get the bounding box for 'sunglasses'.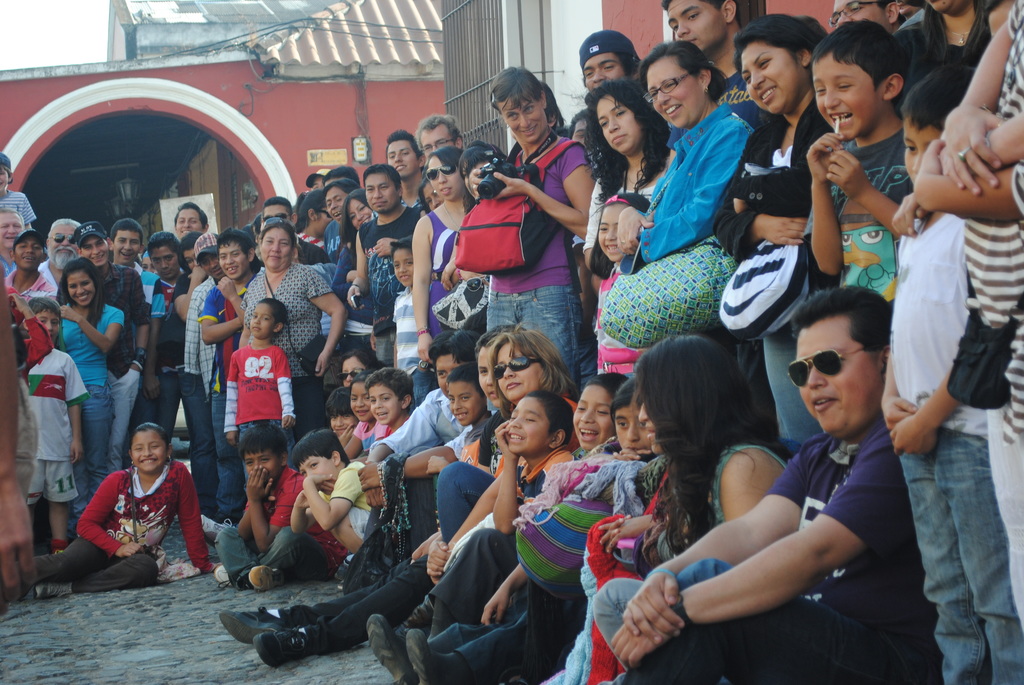
left=489, top=358, right=535, bottom=379.
